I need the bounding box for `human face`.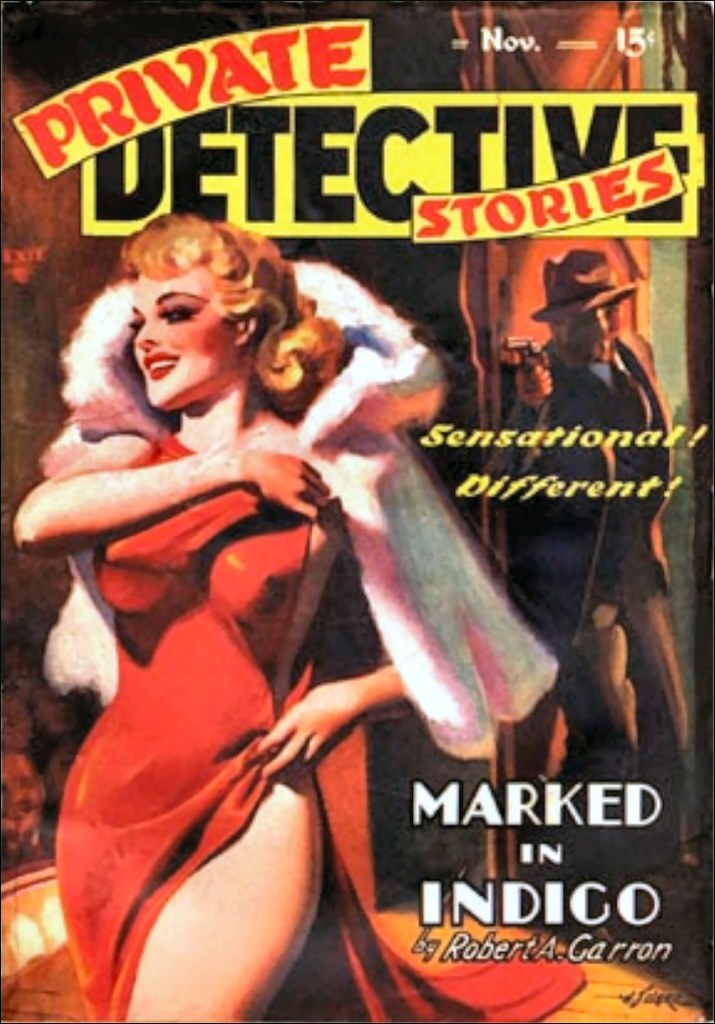
Here it is: locate(126, 267, 237, 408).
